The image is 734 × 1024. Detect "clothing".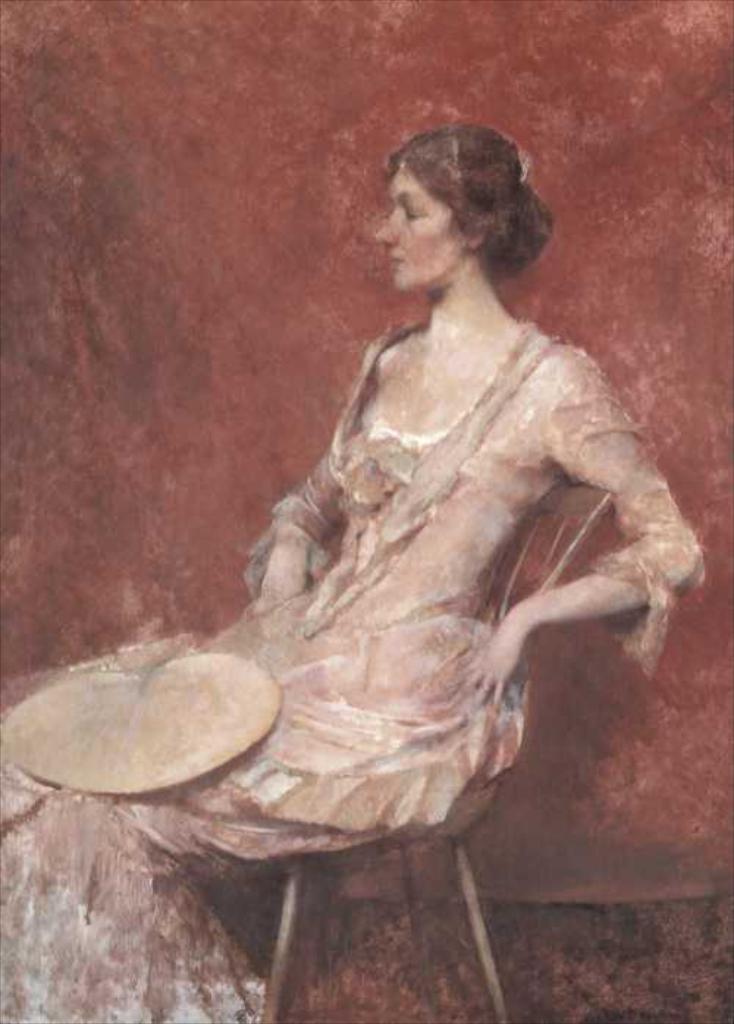
Detection: <region>0, 317, 708, 1023</region>.
